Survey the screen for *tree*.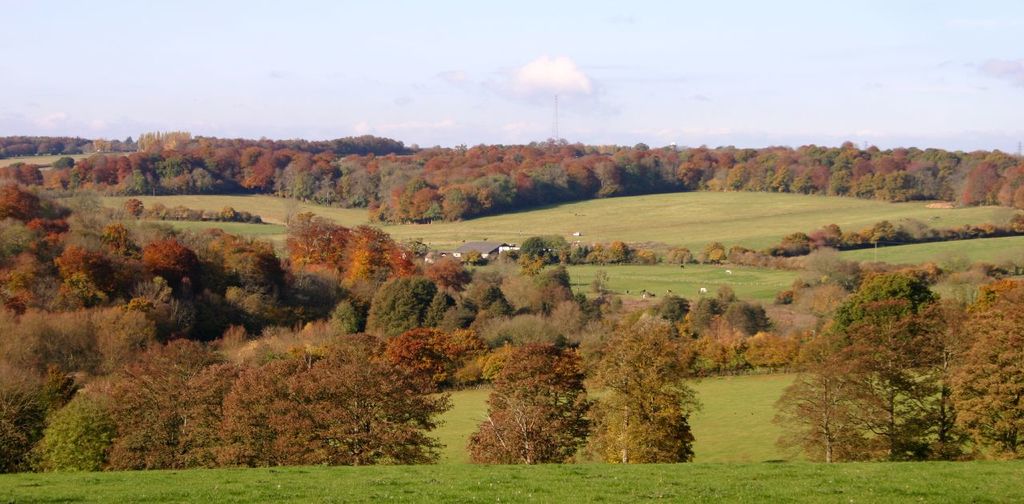
Survey found: x1=846, y1=292, x2=955, y2=462.
